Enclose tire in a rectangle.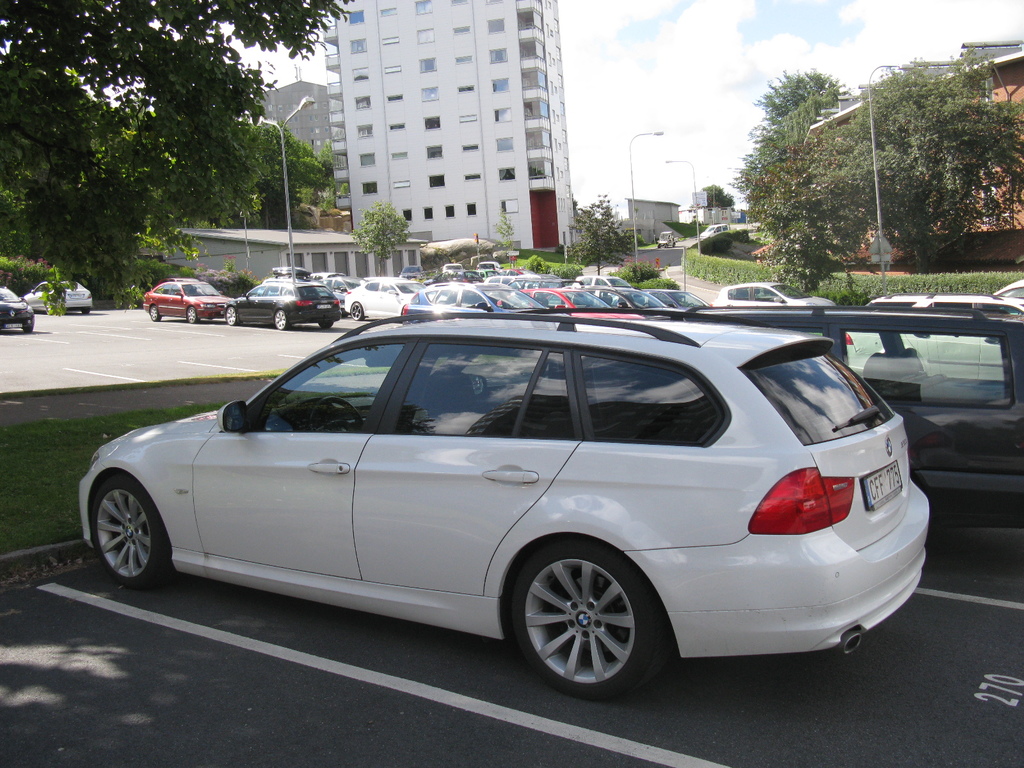
(x1=271, y1=308, x2=287, y2=331).
